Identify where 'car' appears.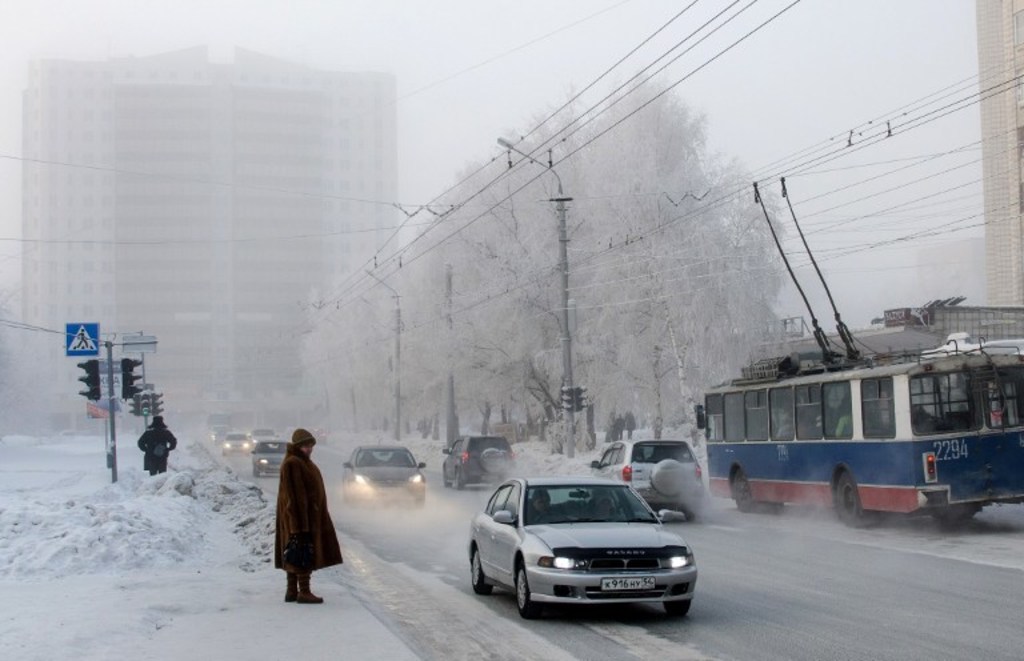
Appears at pyautogui.locateOnScreen(209, 424, 231, 444).
